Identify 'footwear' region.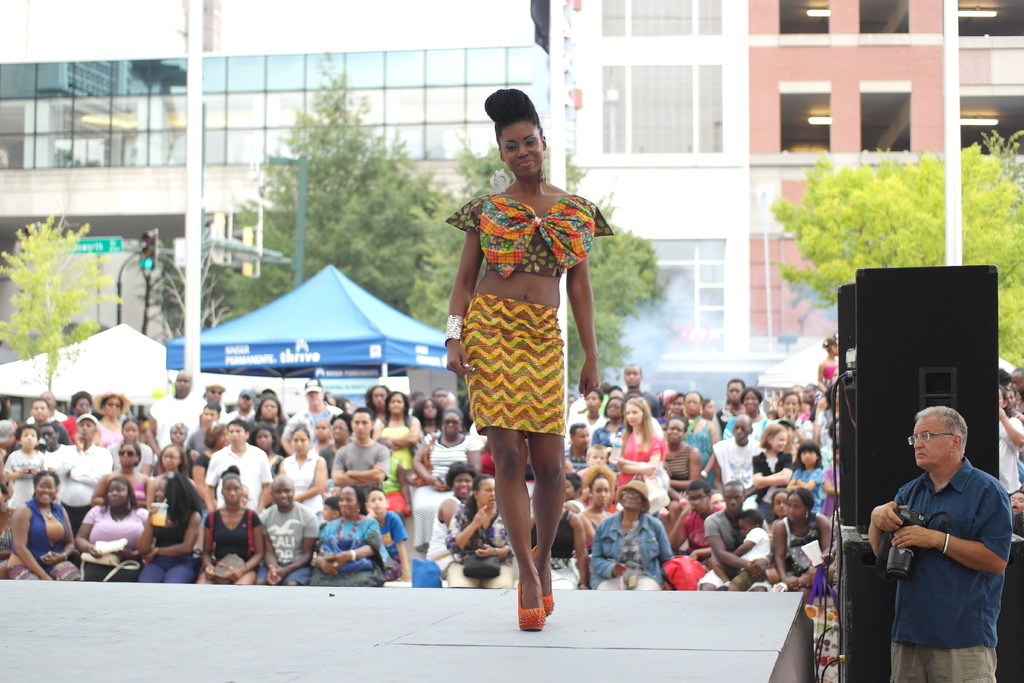
Region: bbox=[531, 542, 556, 618].
